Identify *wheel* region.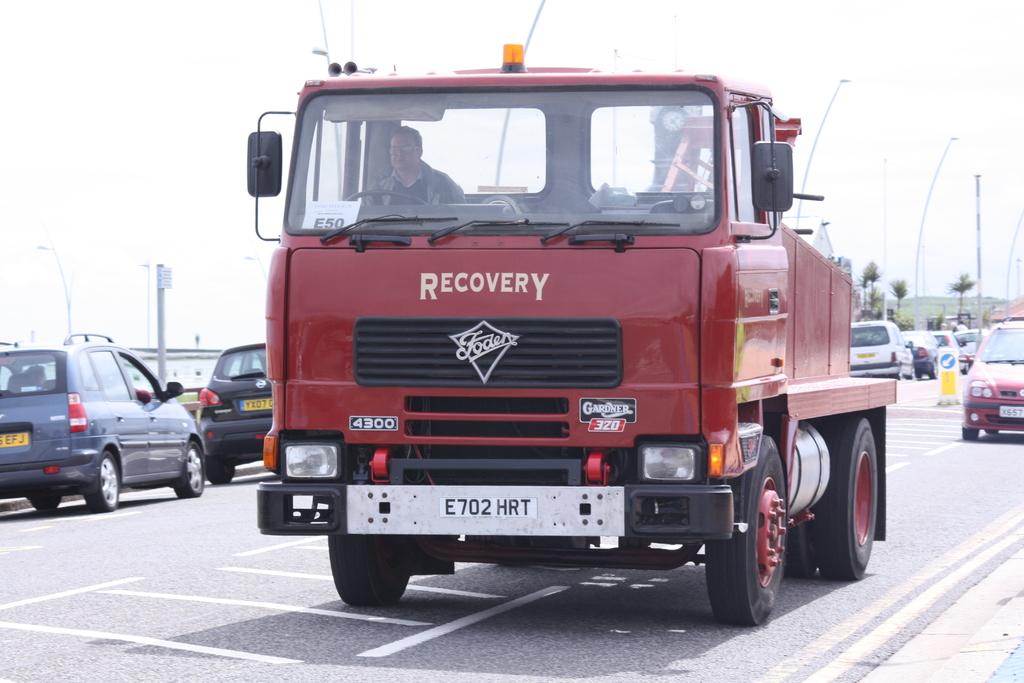
Region: select_region(490, 536, 525, 567).
